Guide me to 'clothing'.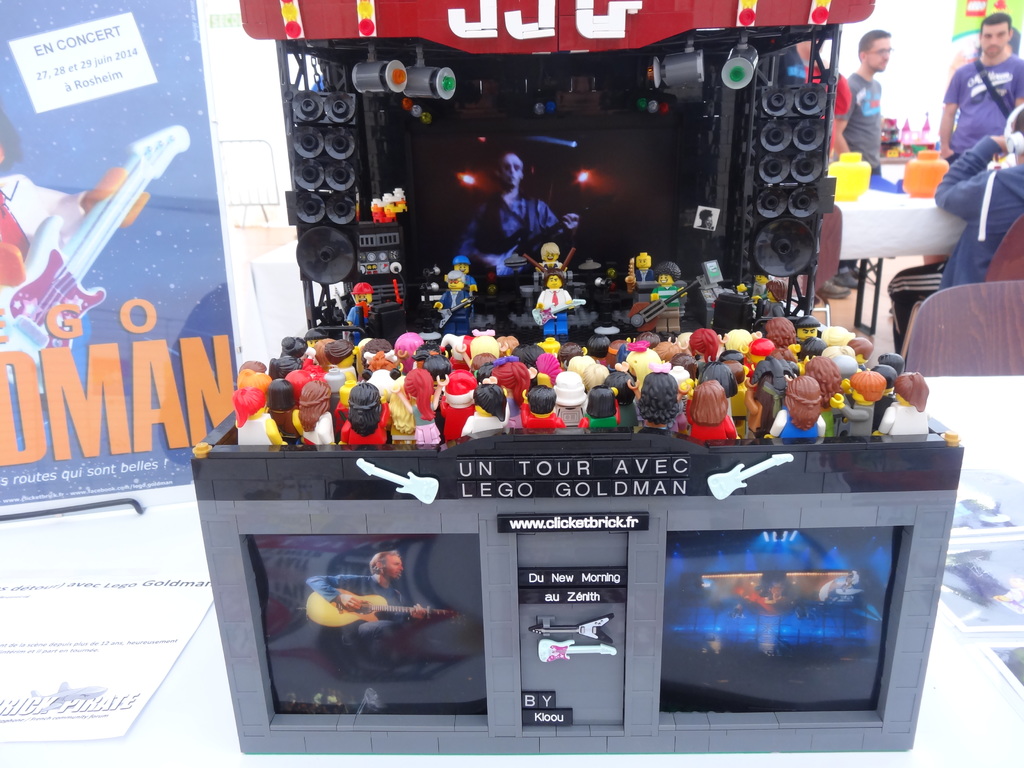
Guidance: 464,275,472,283.
